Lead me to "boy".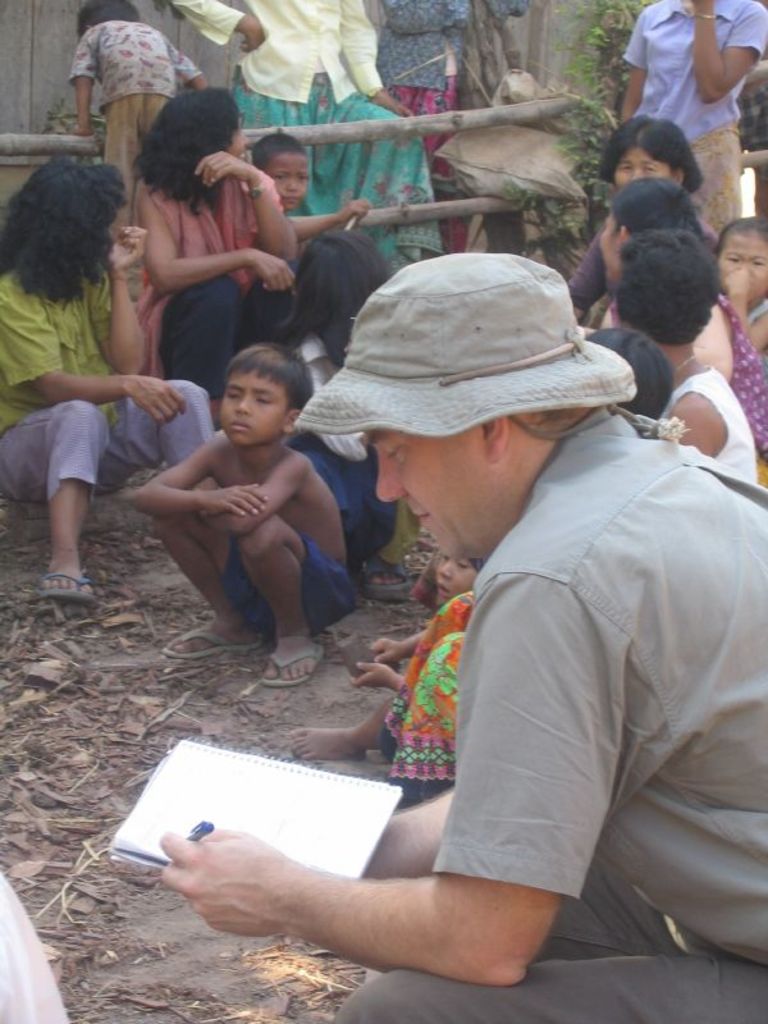
Lead to {"left": 120, "top": 325, "right": 361, "bottom": 659}.
